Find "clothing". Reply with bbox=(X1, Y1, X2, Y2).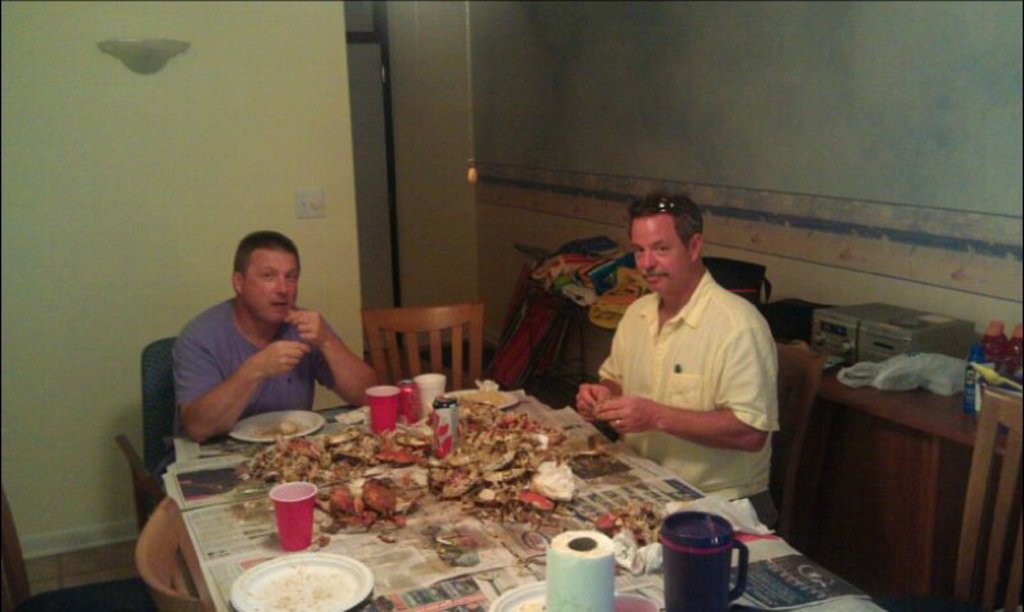
bbox=(173, 302, 335, 455).
